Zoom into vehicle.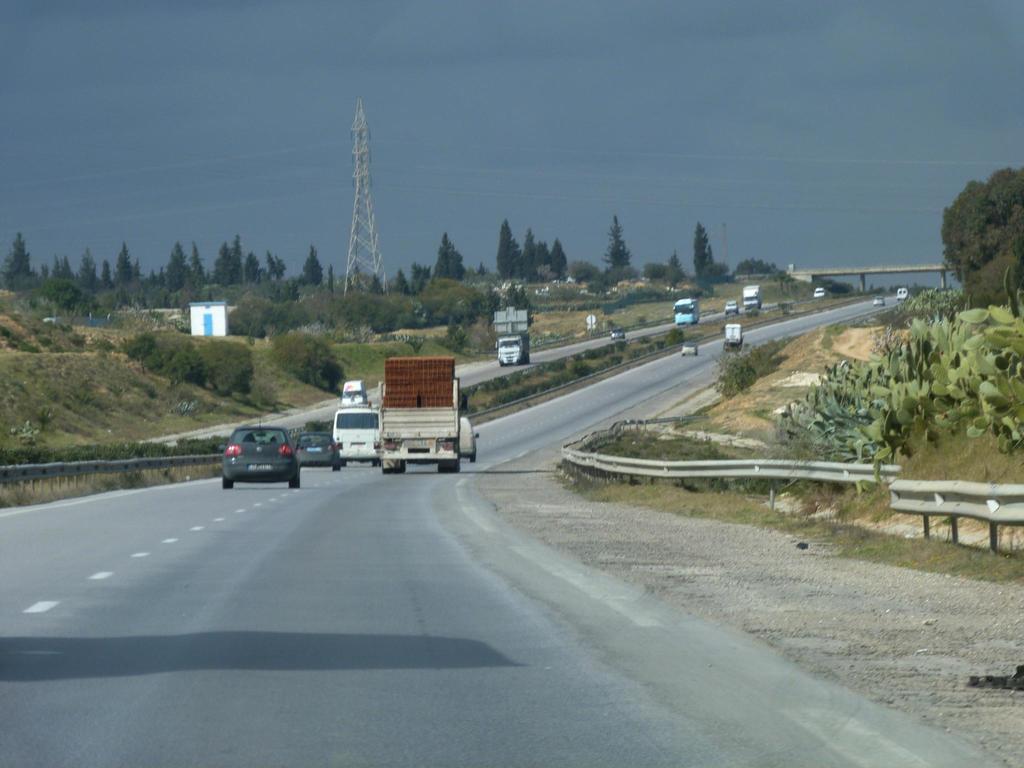
Zoom target: [896, 284, 909, 298].
